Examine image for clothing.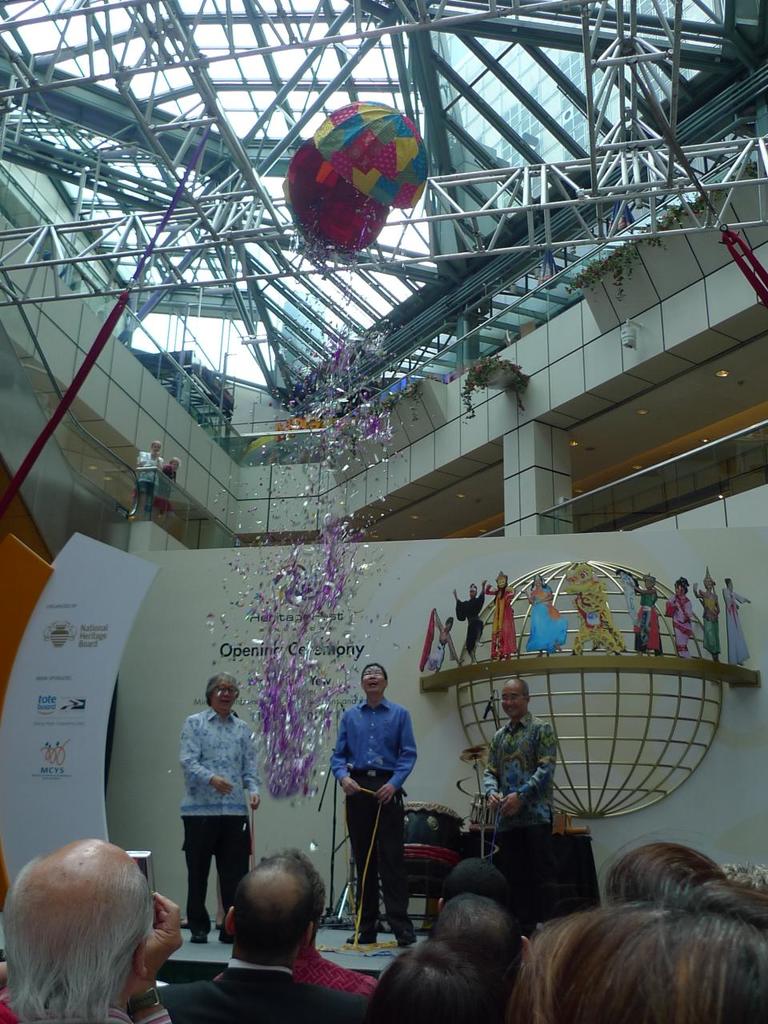
Examination result: box(290, 927, 369, 998).
